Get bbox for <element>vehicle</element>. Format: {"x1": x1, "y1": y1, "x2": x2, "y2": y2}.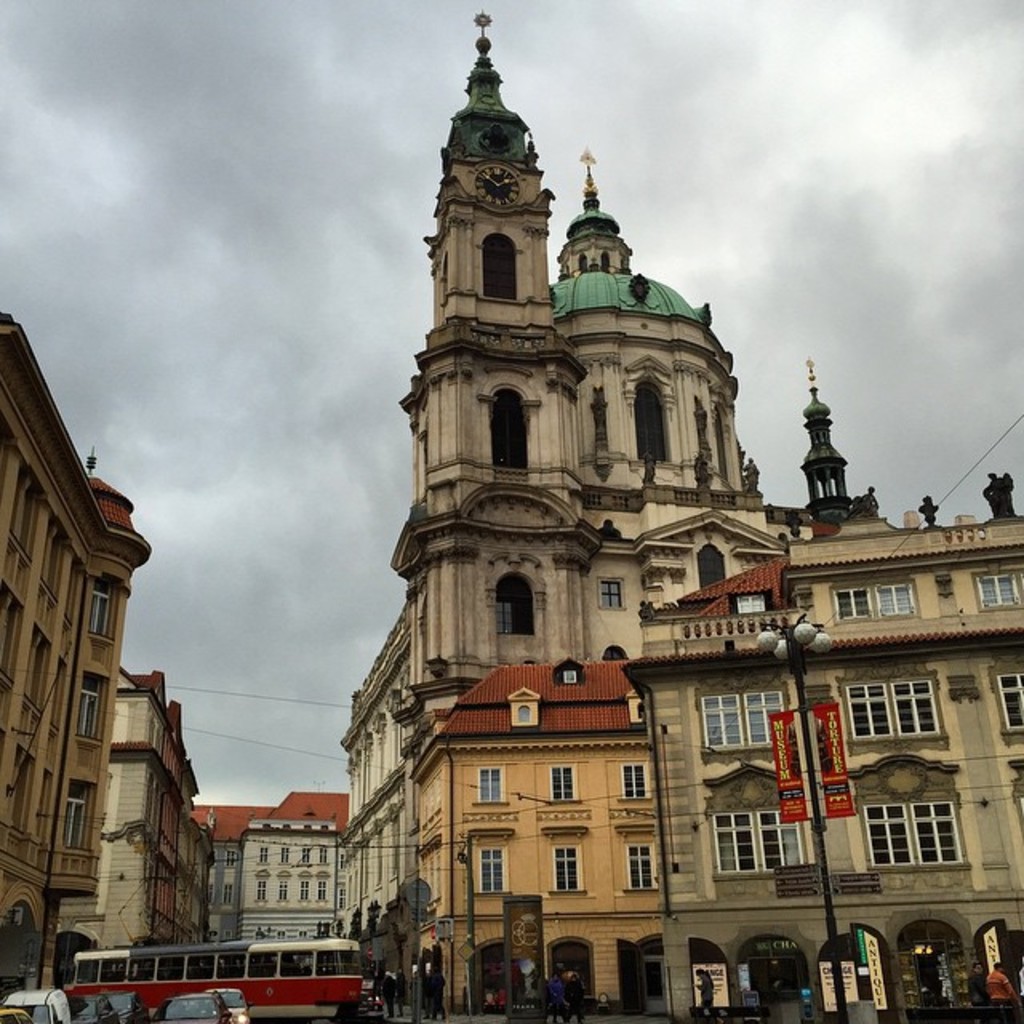
{"x1": 5, "y1": 982, "x2": 78, "y2": 1022}.
